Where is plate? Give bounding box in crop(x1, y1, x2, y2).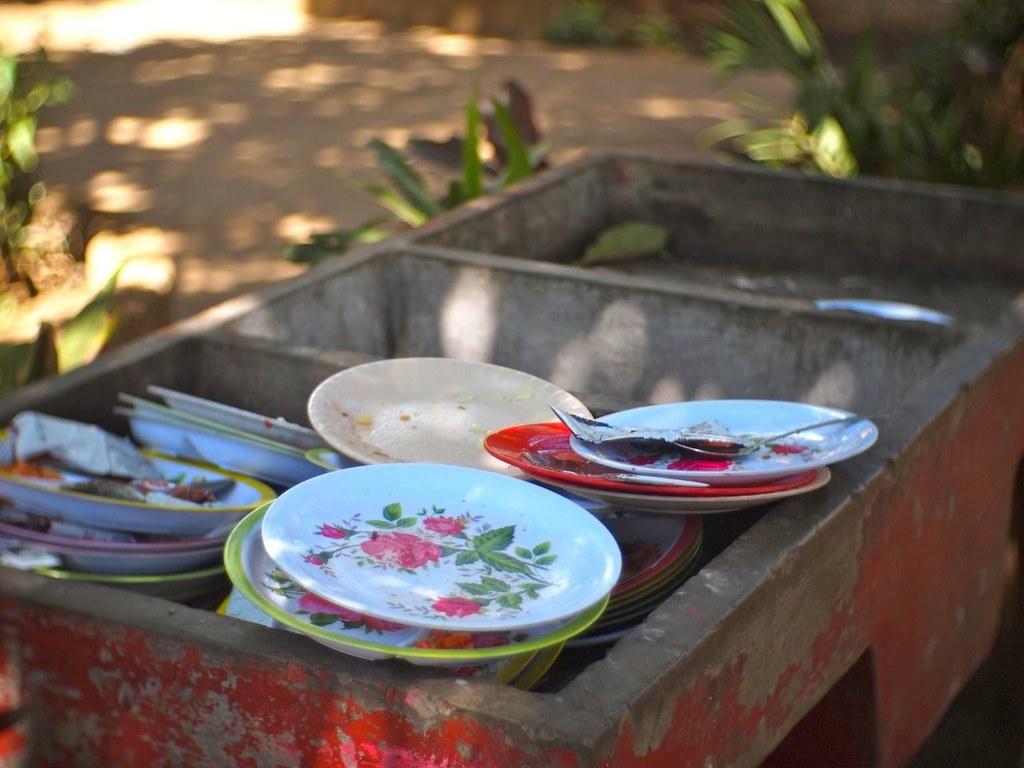
crop(556, 383, 875, 476).
